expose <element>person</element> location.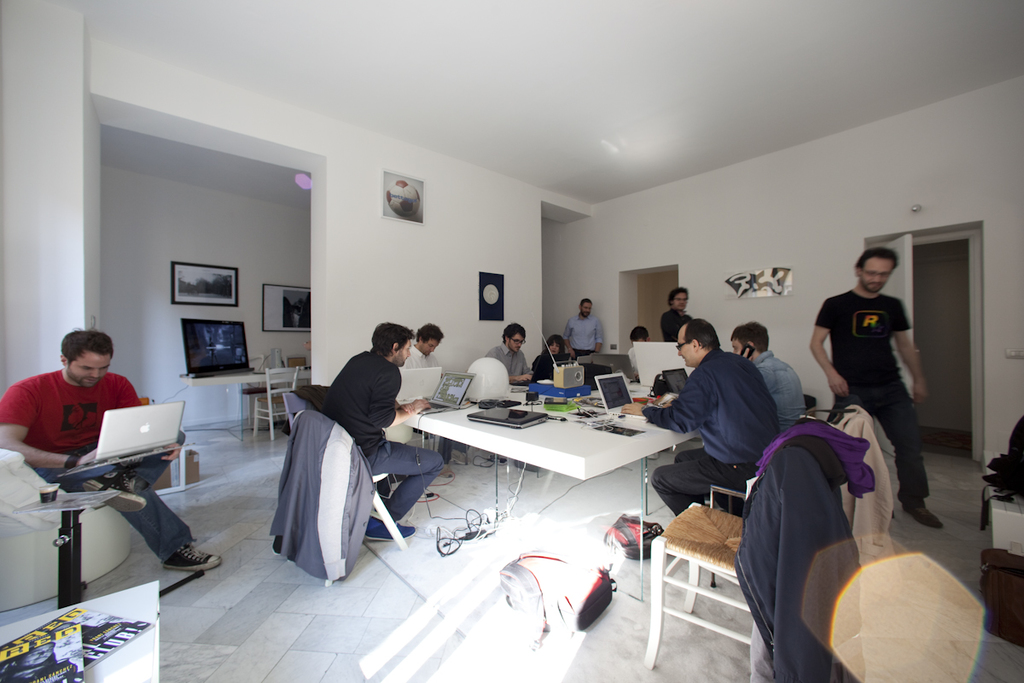
Exposed at 0/330/218/648.
